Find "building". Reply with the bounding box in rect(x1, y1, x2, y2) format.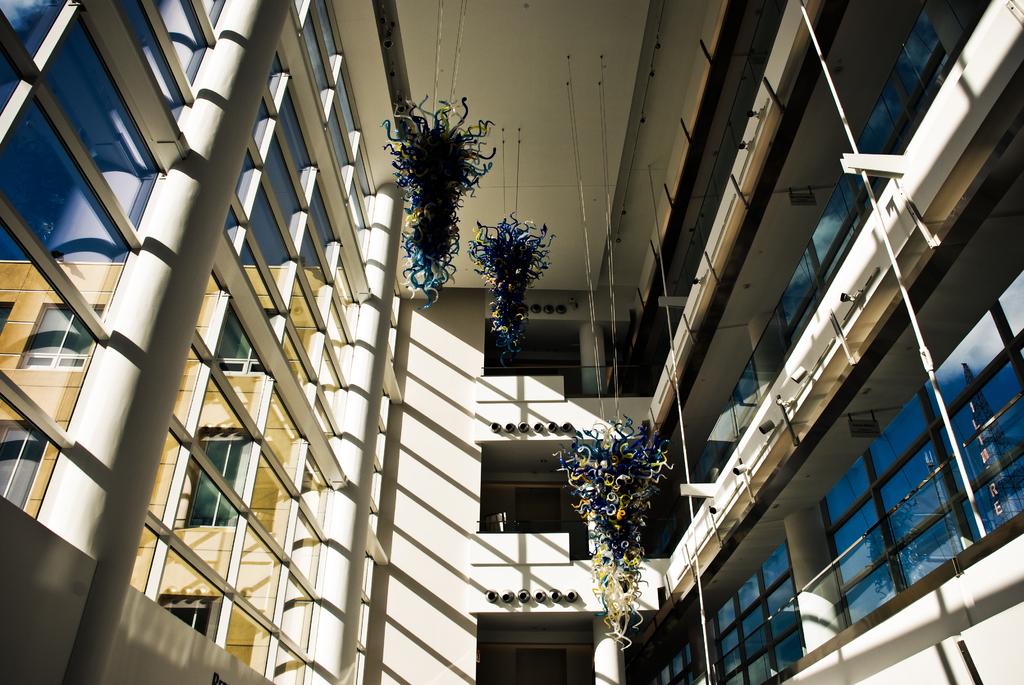
rect(0, 0, 1023, 684).
